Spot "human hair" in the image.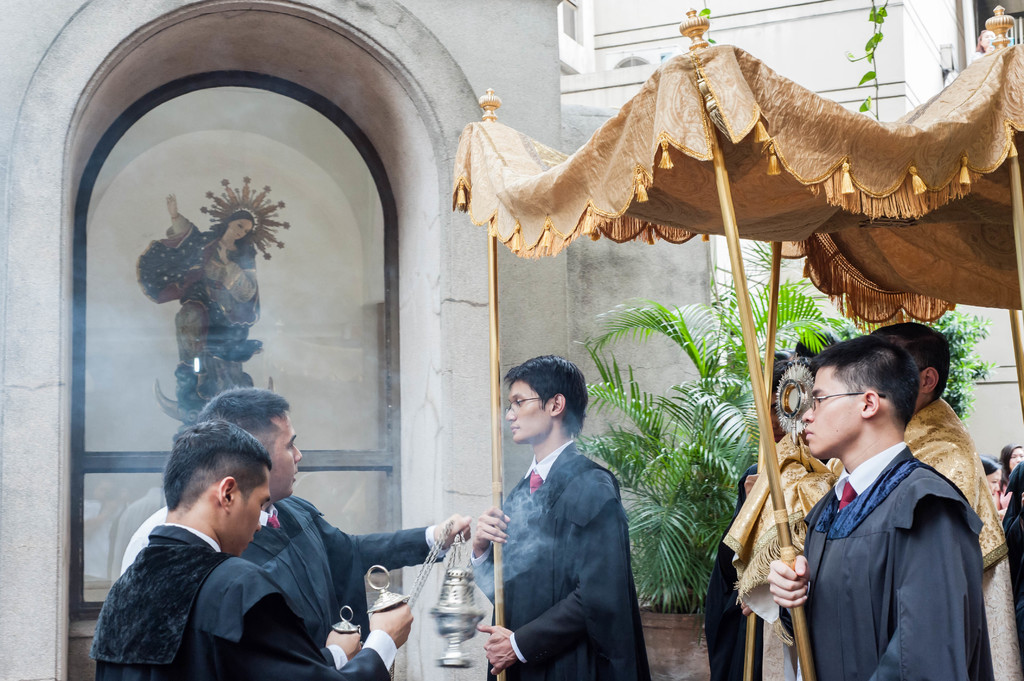
"human hair" found at region(161, 418, 272, 508).
